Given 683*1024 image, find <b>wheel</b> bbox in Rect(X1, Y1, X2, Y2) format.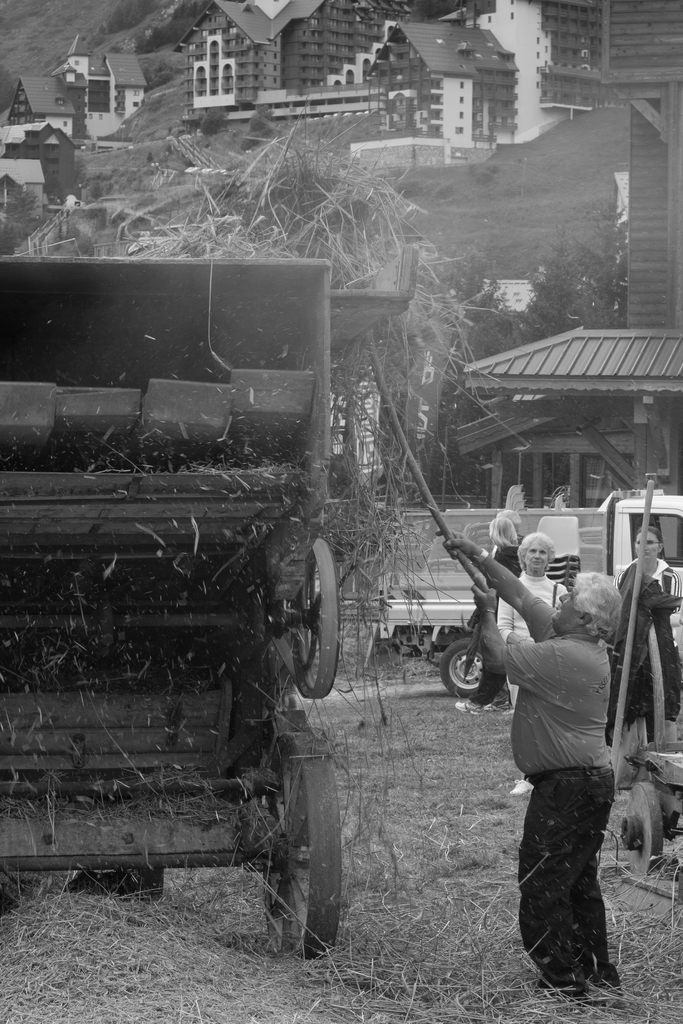
Rect(266, 731, 340, 958).
